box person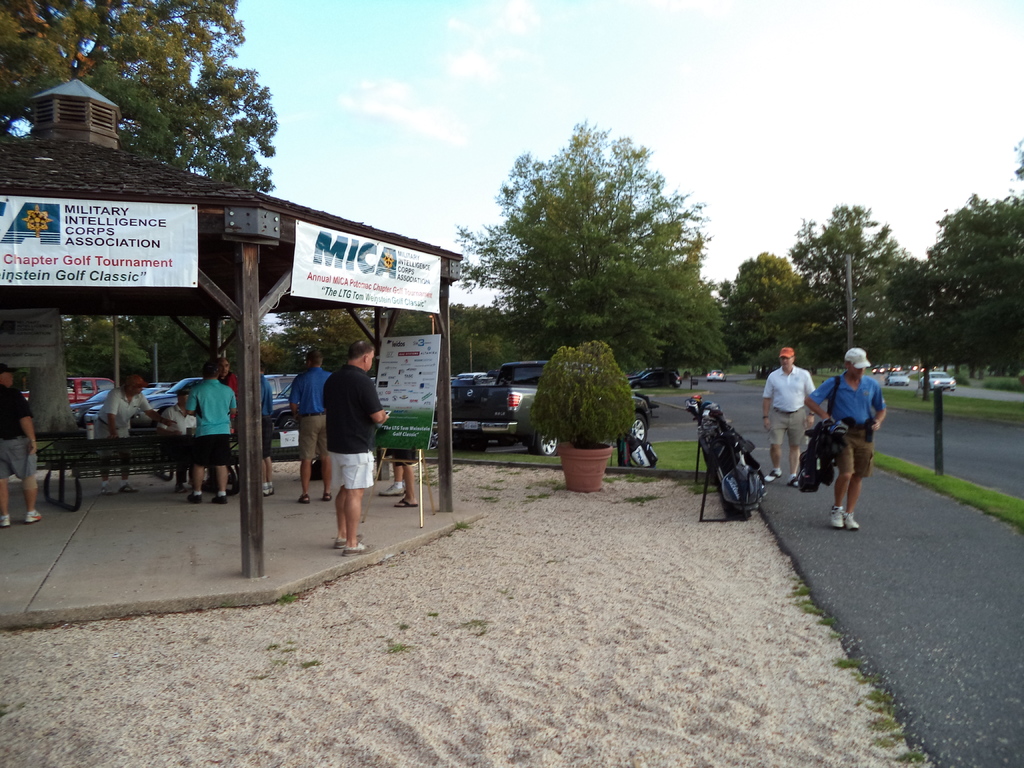
crop(0, 361, 39, 522)
